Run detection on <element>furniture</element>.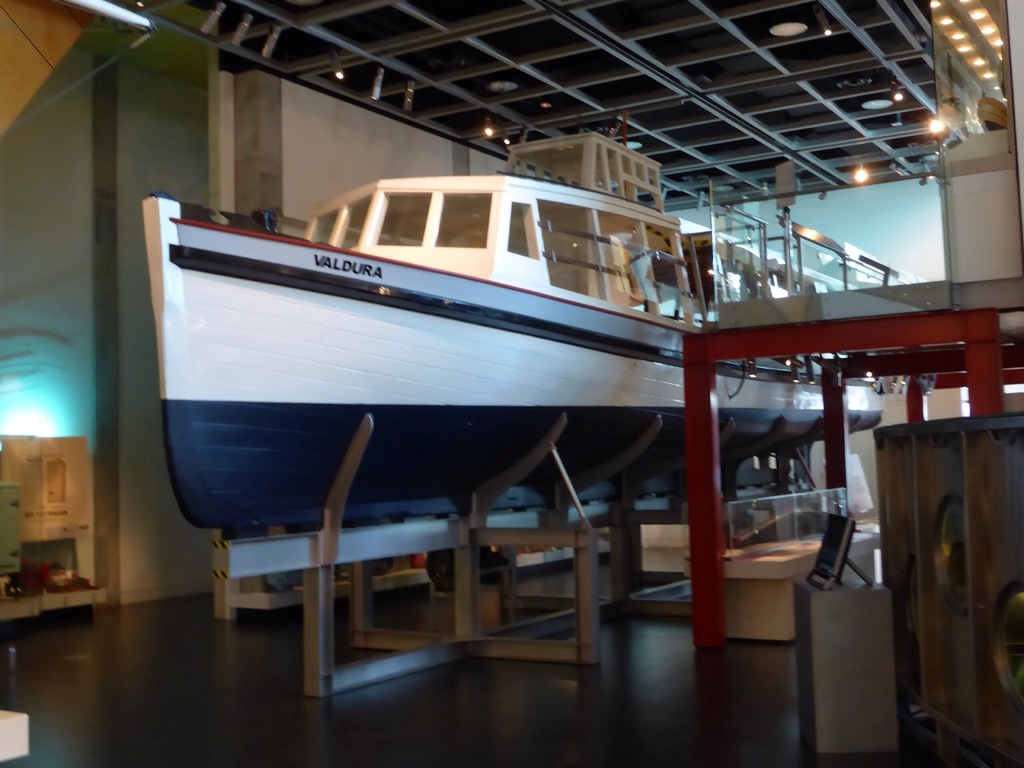
Result: {"left": 684, "top": 523, "right": 881, "bottom": 643}.
